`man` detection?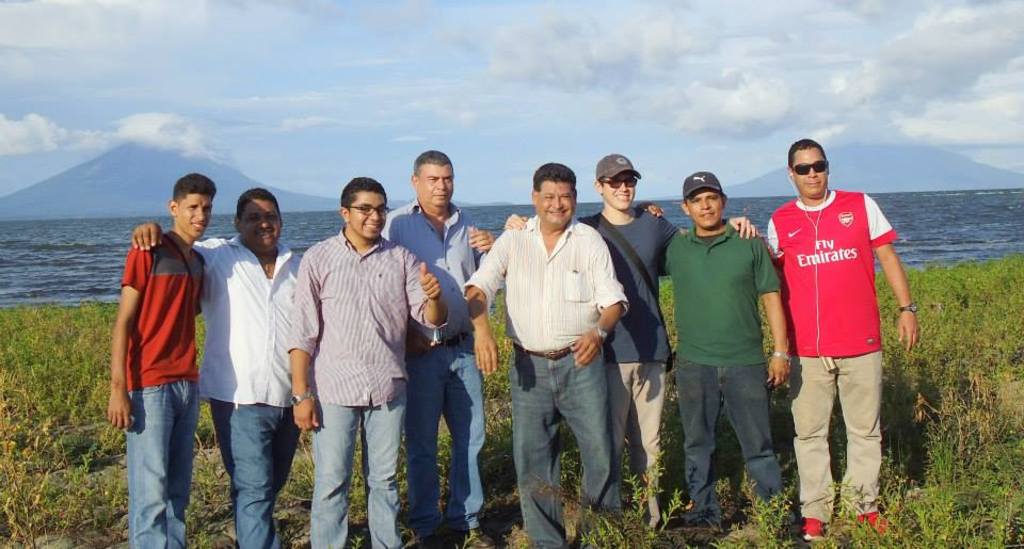
pyautogui.locateOnScreen(503, 152, 758, 531)
